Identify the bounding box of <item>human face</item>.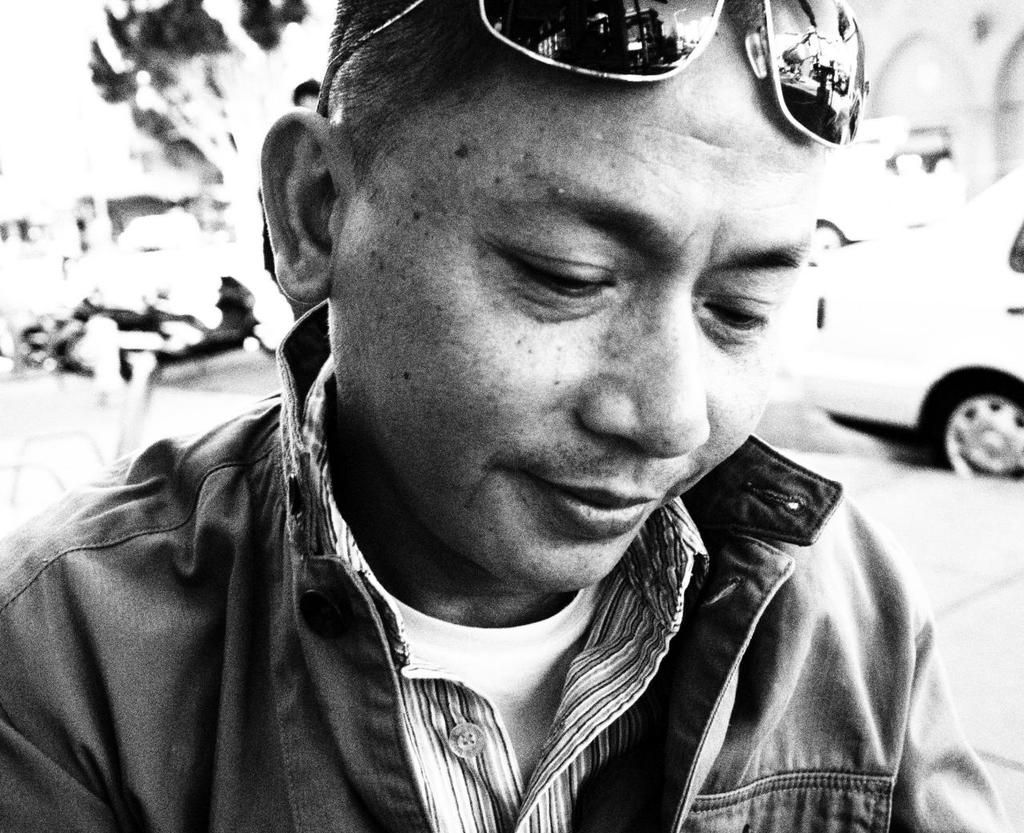
[354,2,830,594].
